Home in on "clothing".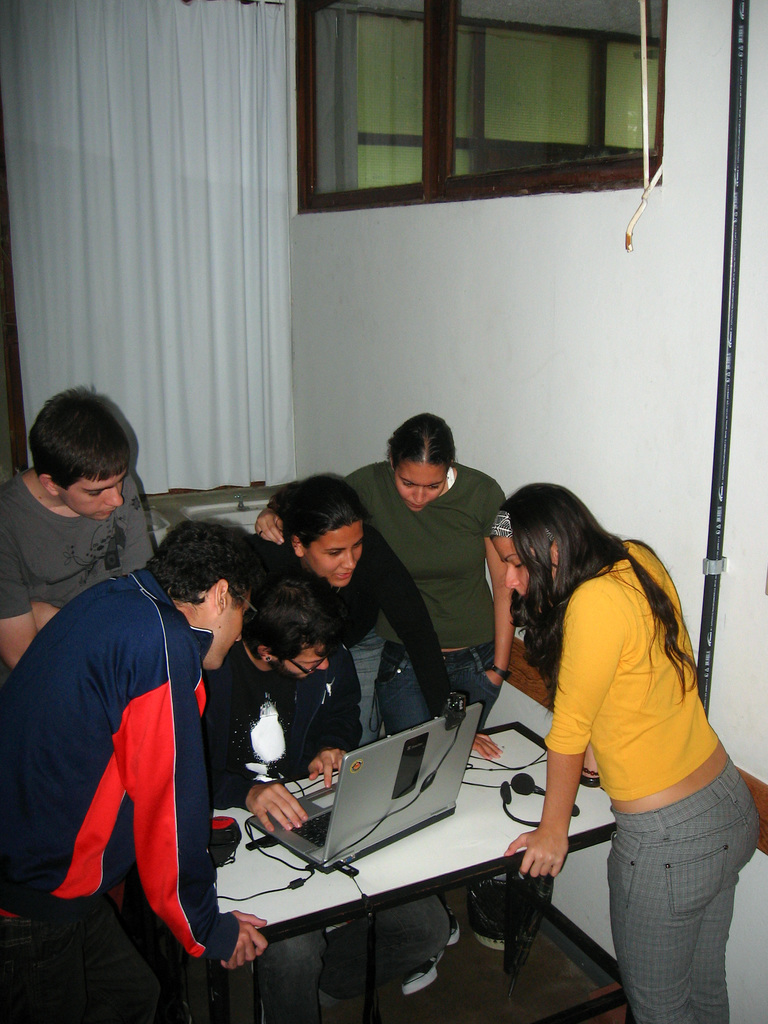
Homed in at <box>344,461,507,727</box>.
